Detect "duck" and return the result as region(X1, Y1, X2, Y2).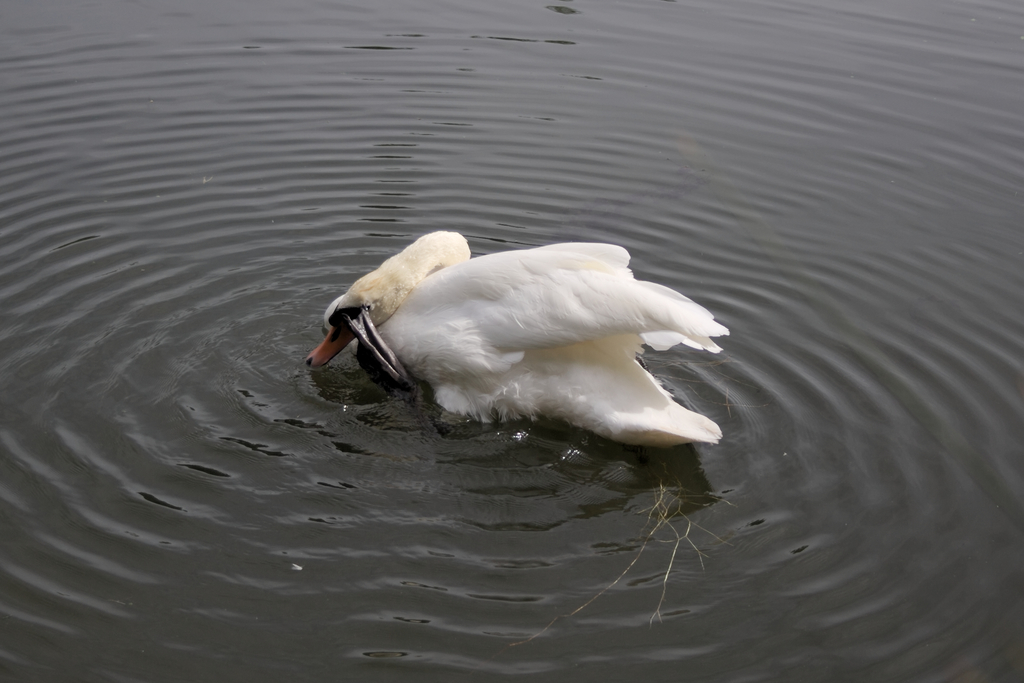
region(304, 231, 729, 446).
